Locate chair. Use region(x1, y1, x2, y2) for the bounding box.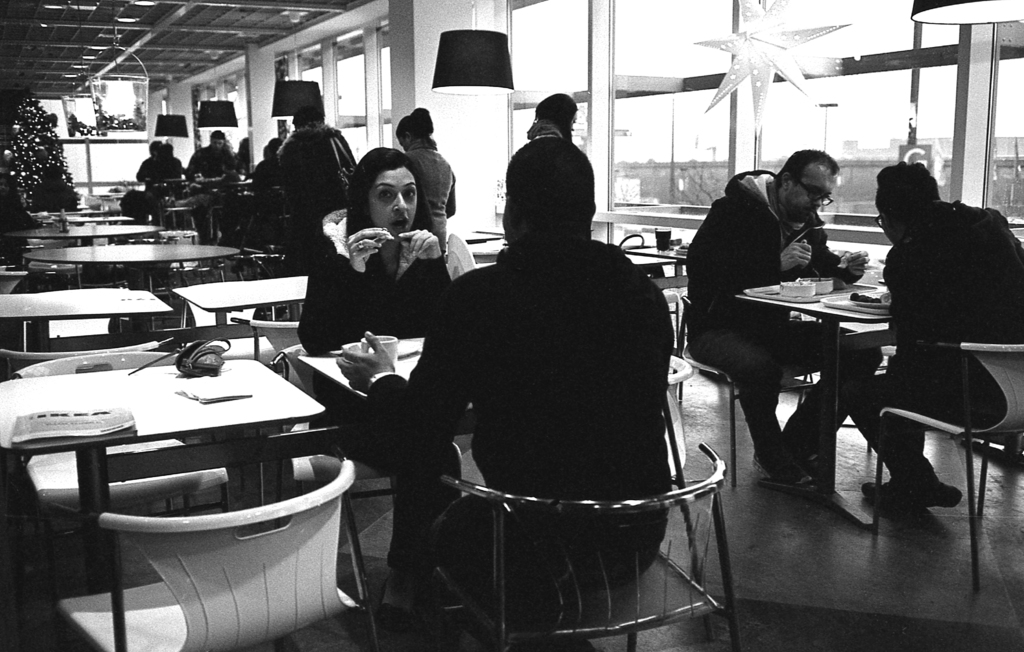
region(3, 345, 219, 585).
